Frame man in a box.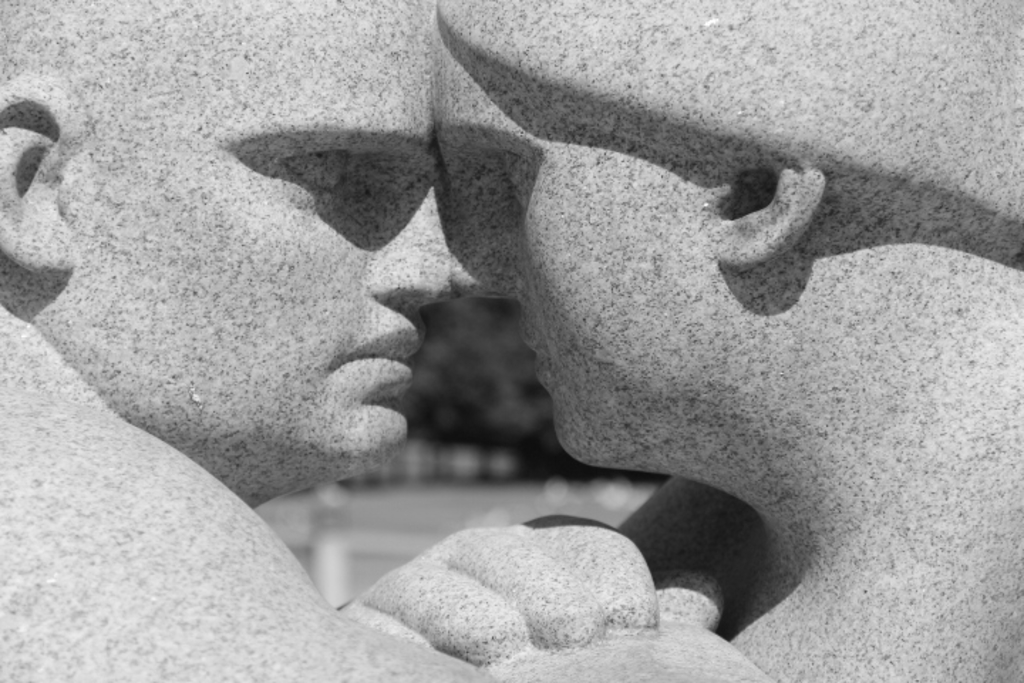
select_region(0, 0, 769, 682).
